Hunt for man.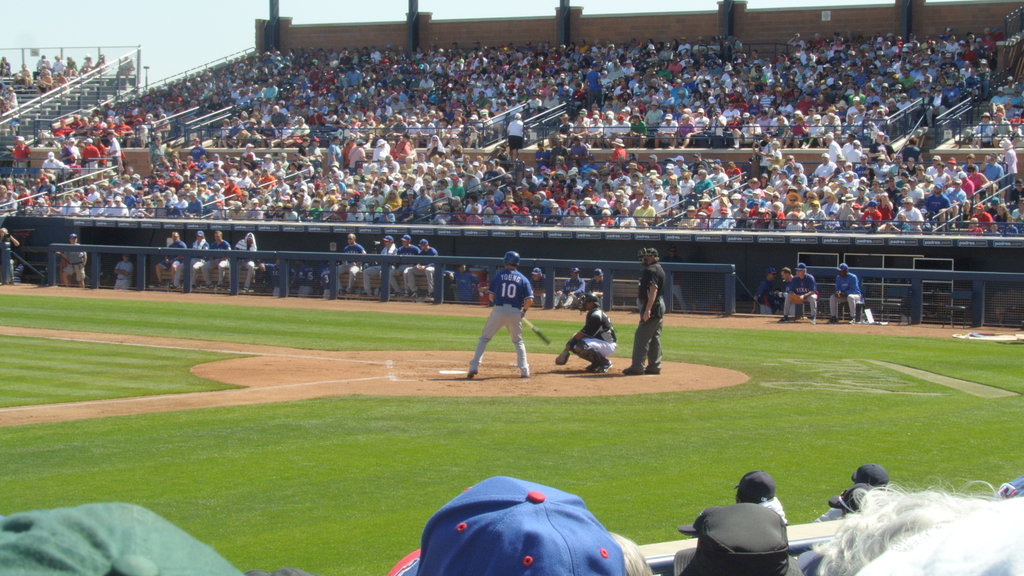
Hunted down at (391,234,417,287).
